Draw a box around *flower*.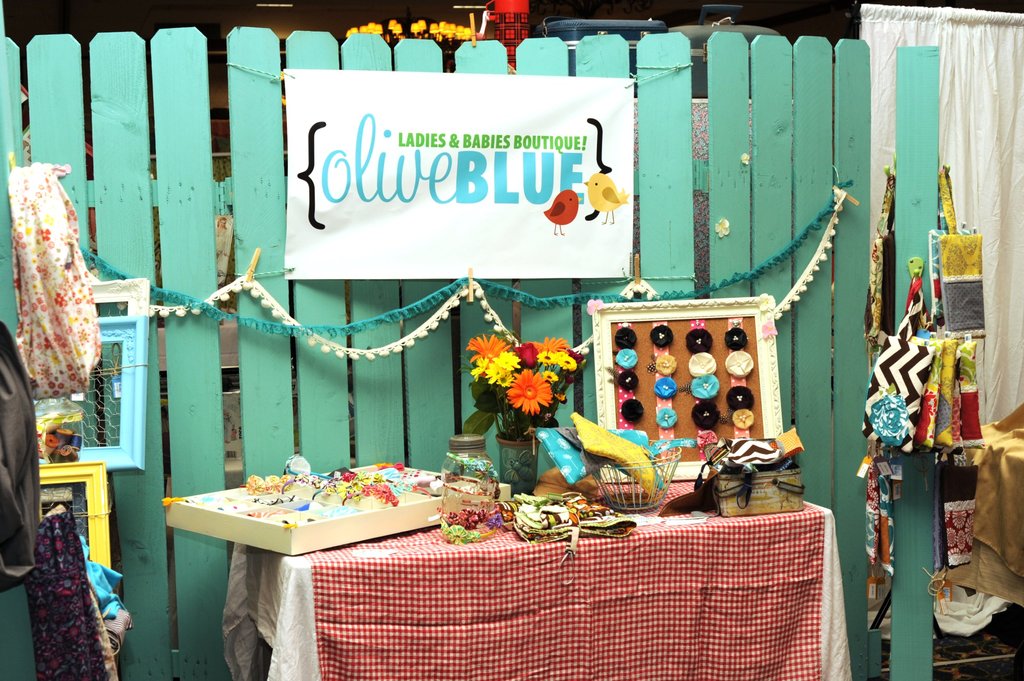
[x1=547, y1=370, x2=559, y2=380].
